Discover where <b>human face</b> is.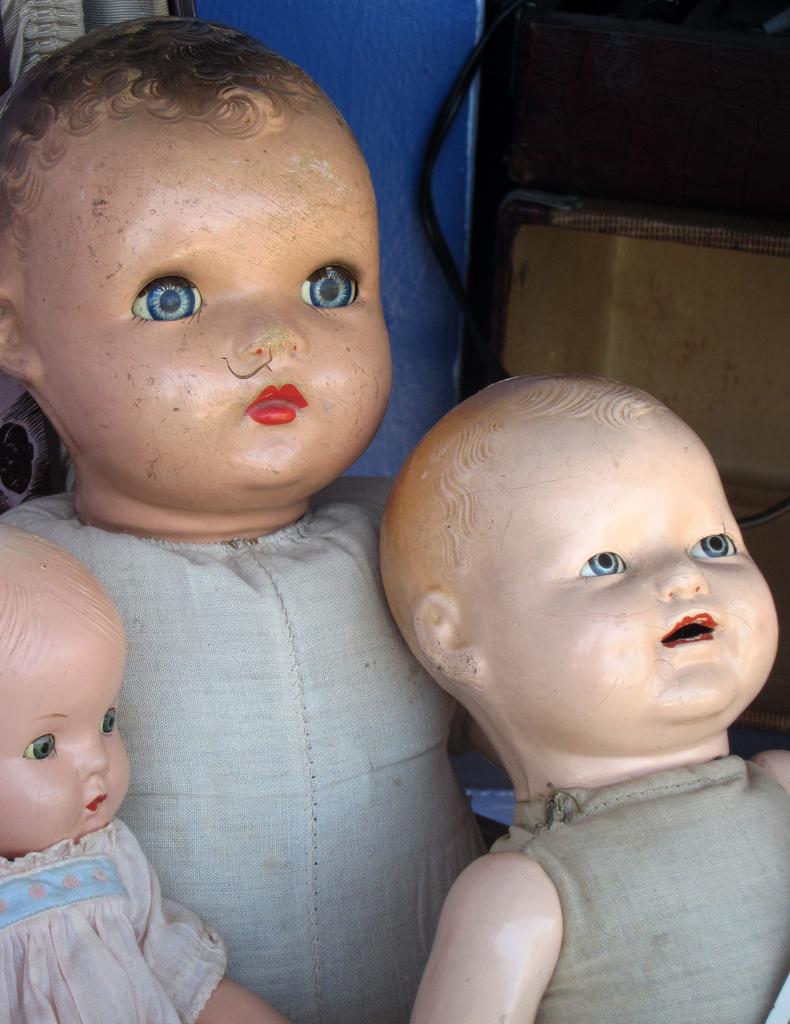
Discovered at (x1=28, y1=102, x2=395, y2=500).
